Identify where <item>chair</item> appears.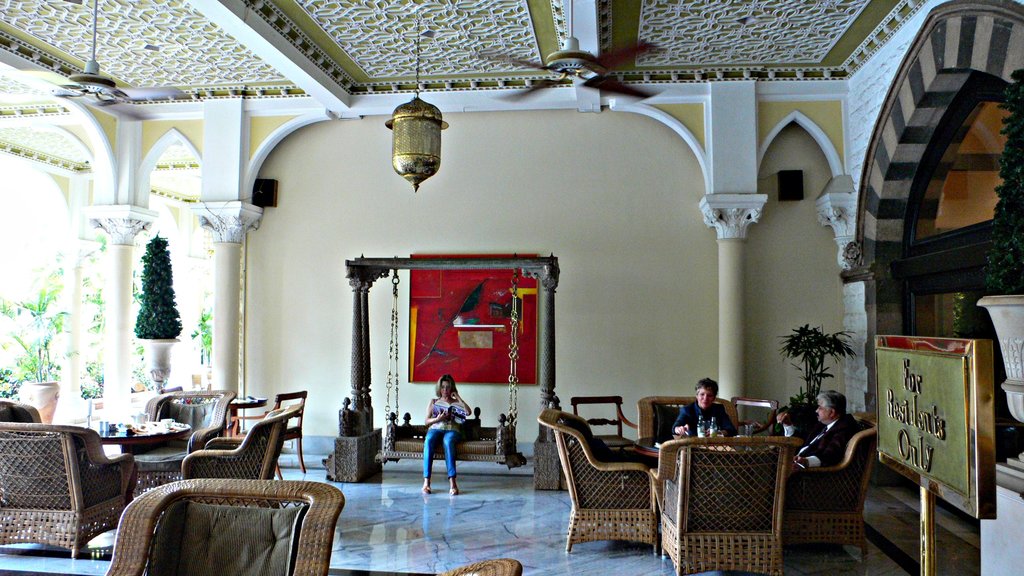
Appears at l=785, t=419, r=872, b=570.
